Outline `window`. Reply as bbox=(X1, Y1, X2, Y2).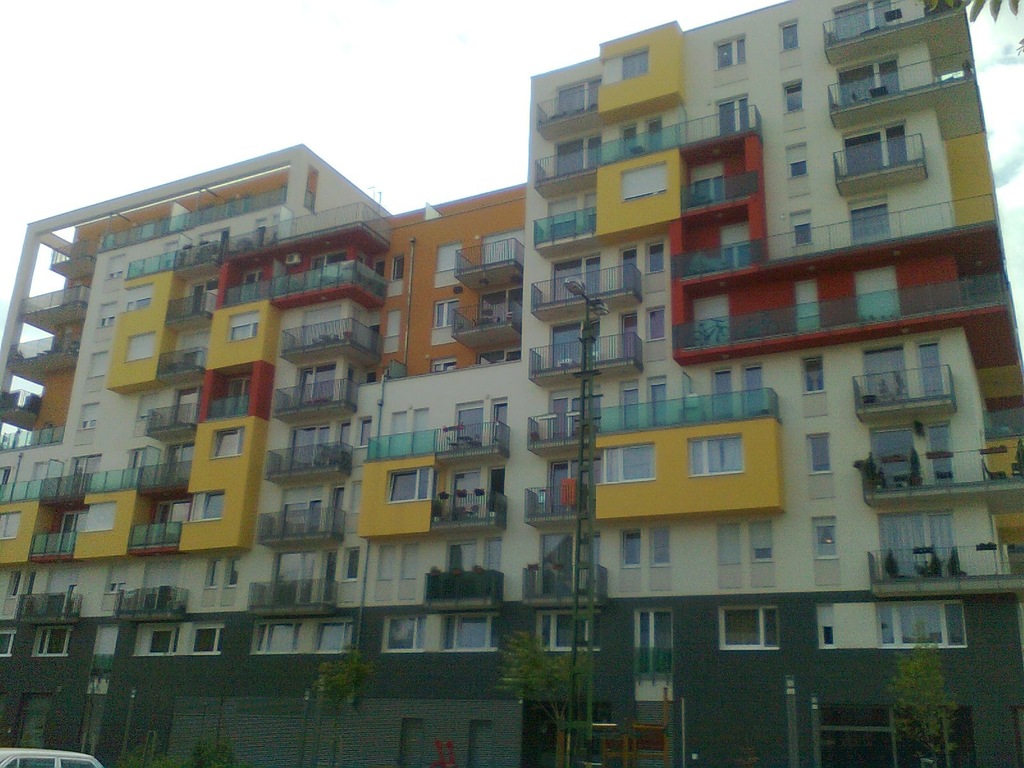
bbox=(710, 97, 755, 140).
